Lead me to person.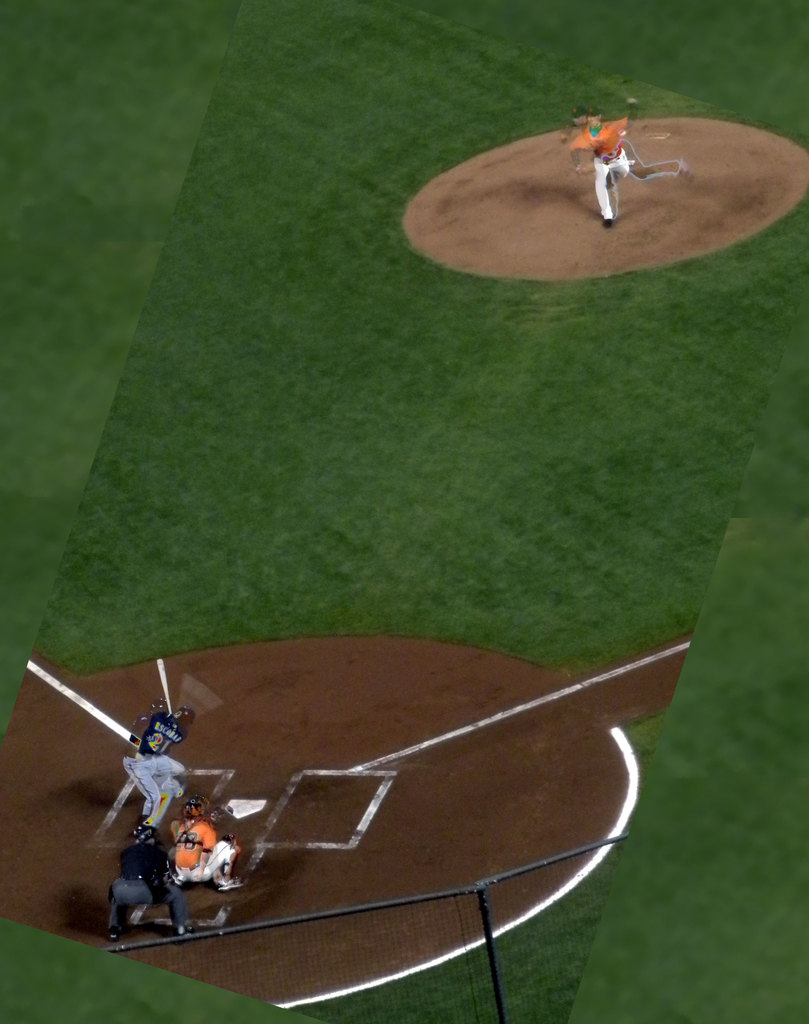
Lead to box(560, 97, 640, 232).
